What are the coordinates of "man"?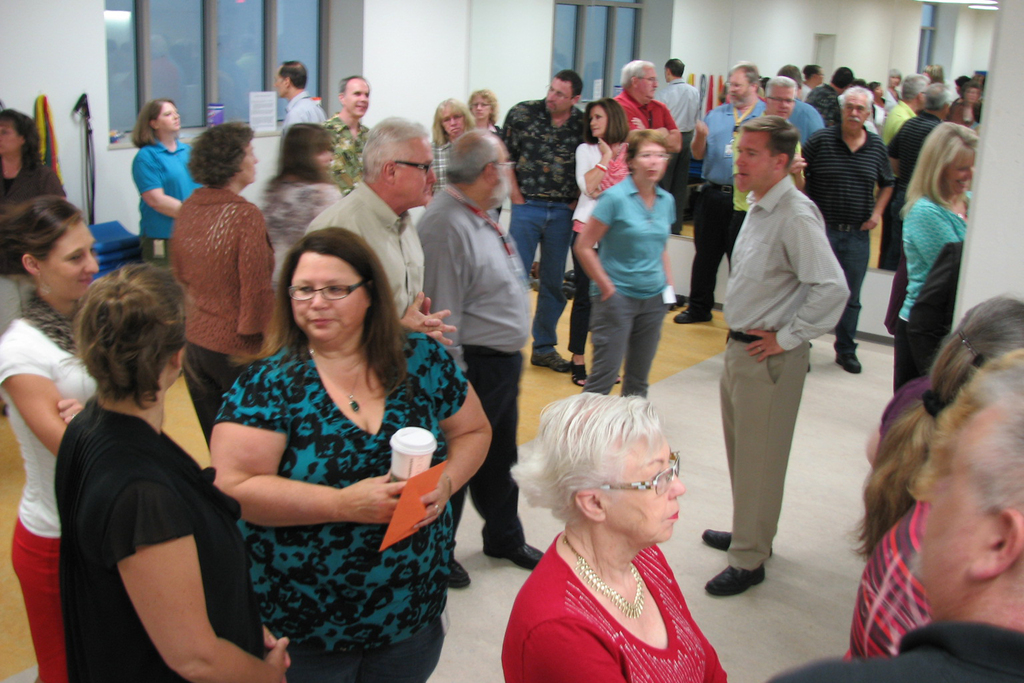
[left=767, top=401, right=1023, bottom=682].
